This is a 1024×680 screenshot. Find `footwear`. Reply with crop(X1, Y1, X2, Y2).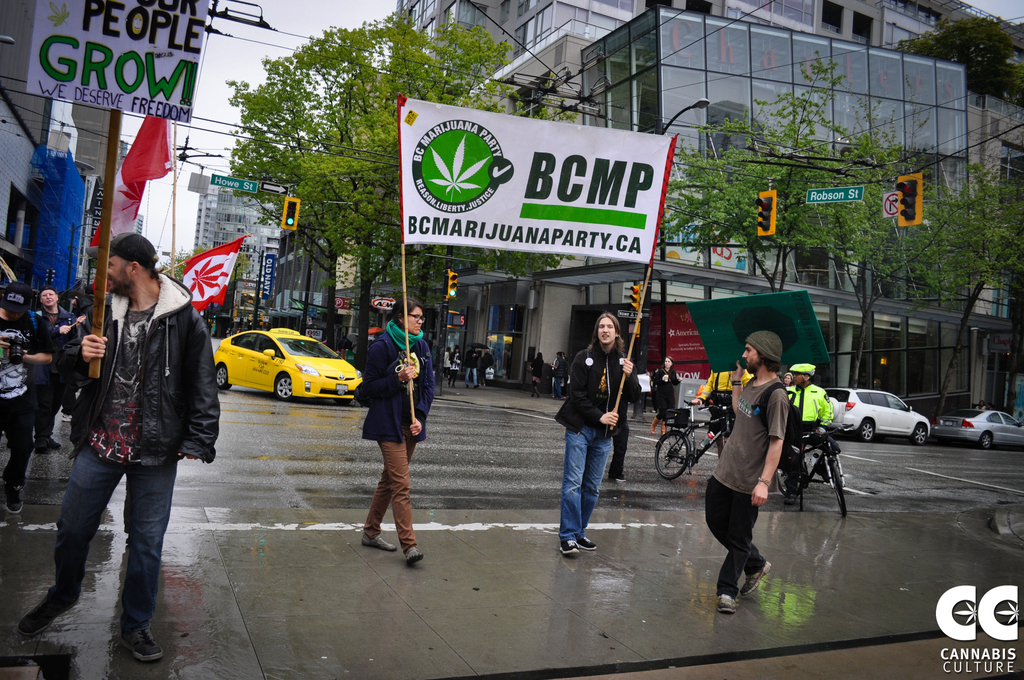
crop(454, 382, 460, 390).
